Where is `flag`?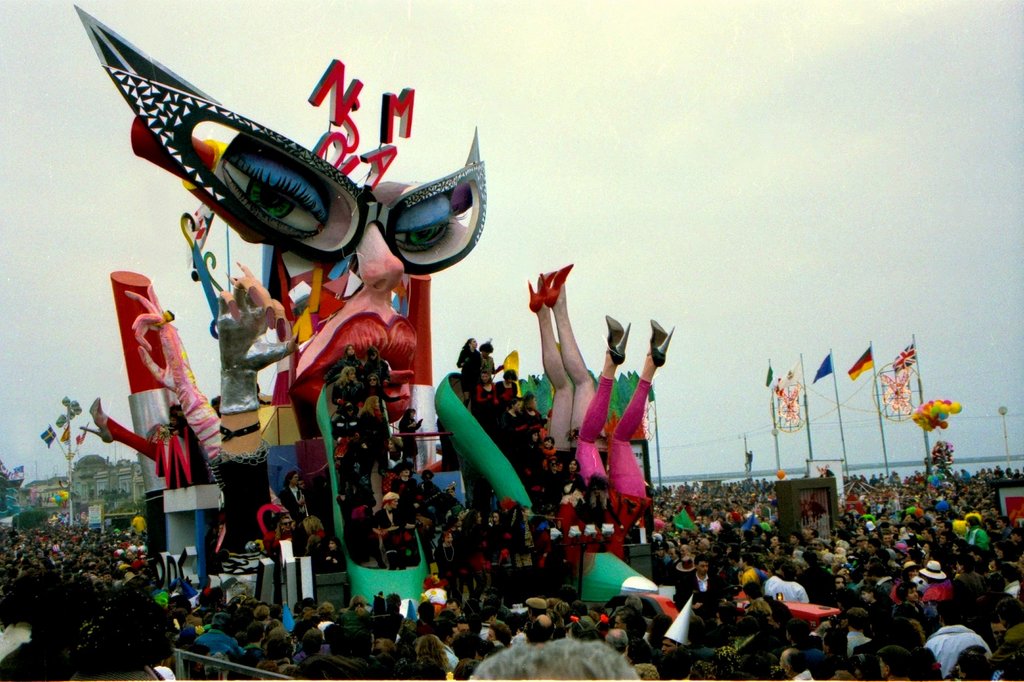
BBox(200, 504, 226, 556).
